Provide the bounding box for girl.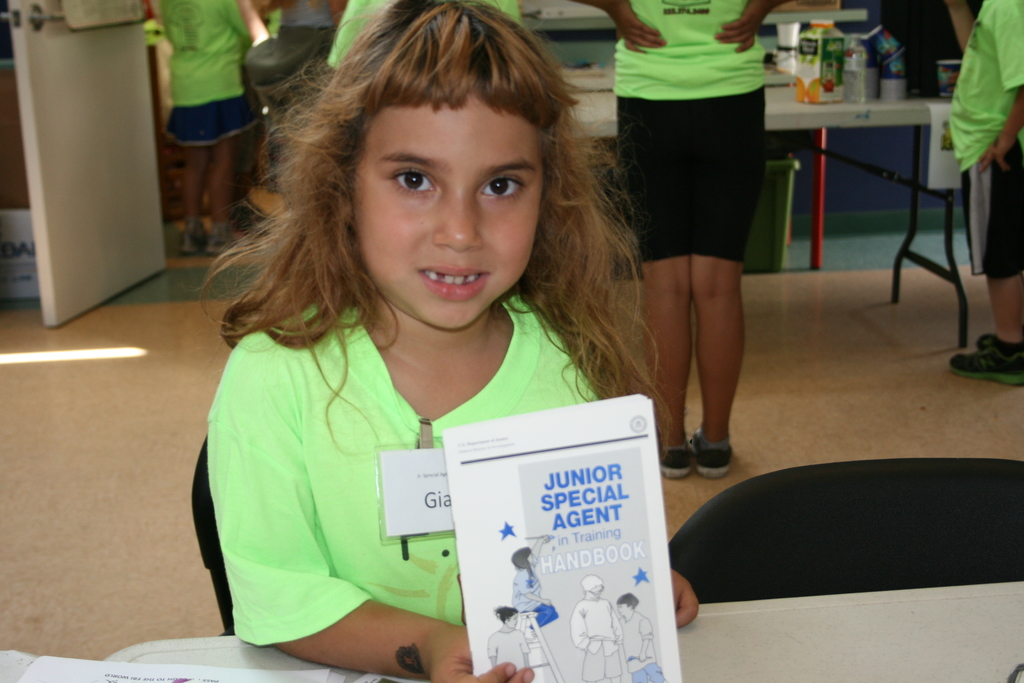
BBox(184, 3, 698, 681).
